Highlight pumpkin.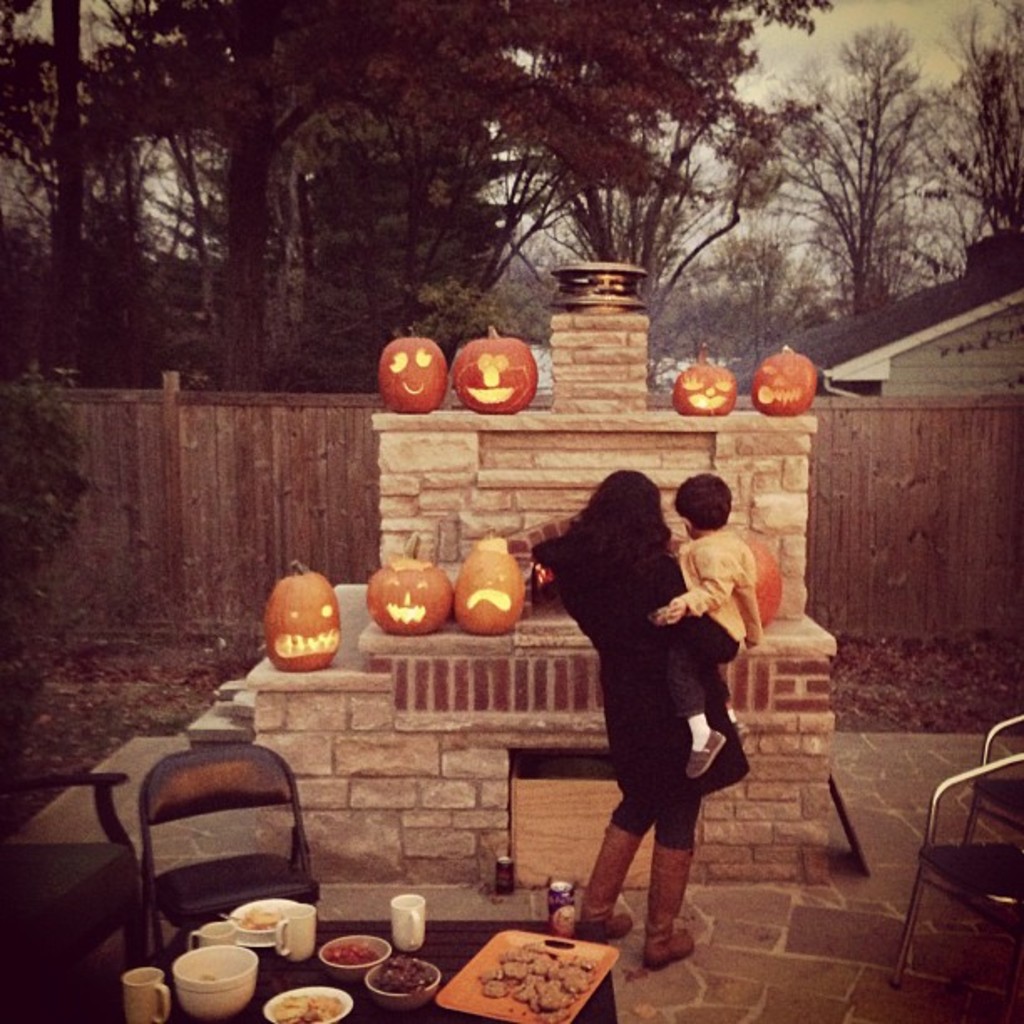
Highlighted region: bbox=[261, 557, 348, 668].
